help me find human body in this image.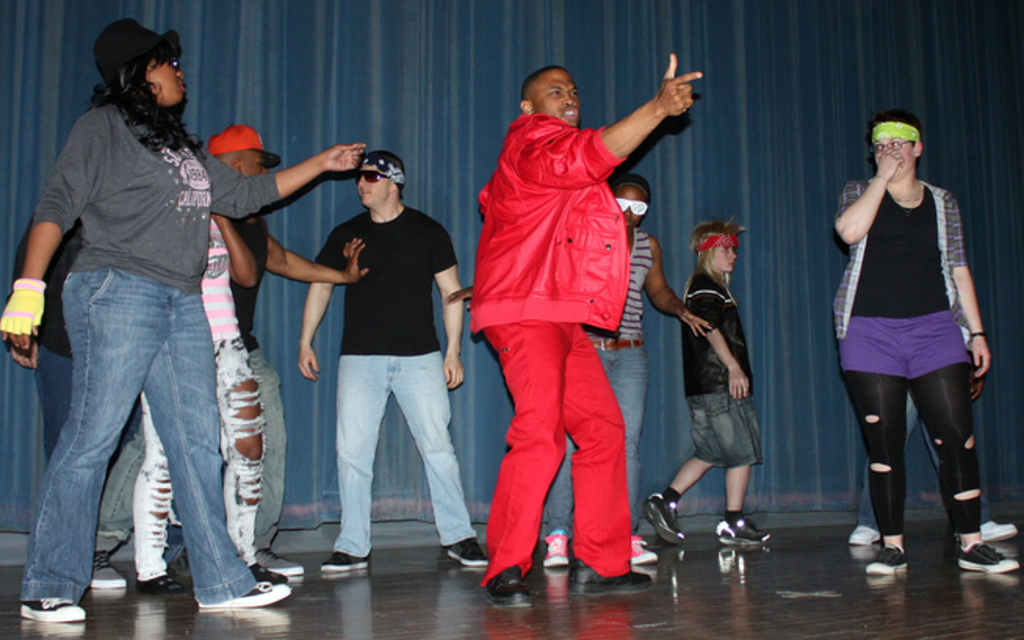
Found it: <region>842, 67, 975, 588</region>.
